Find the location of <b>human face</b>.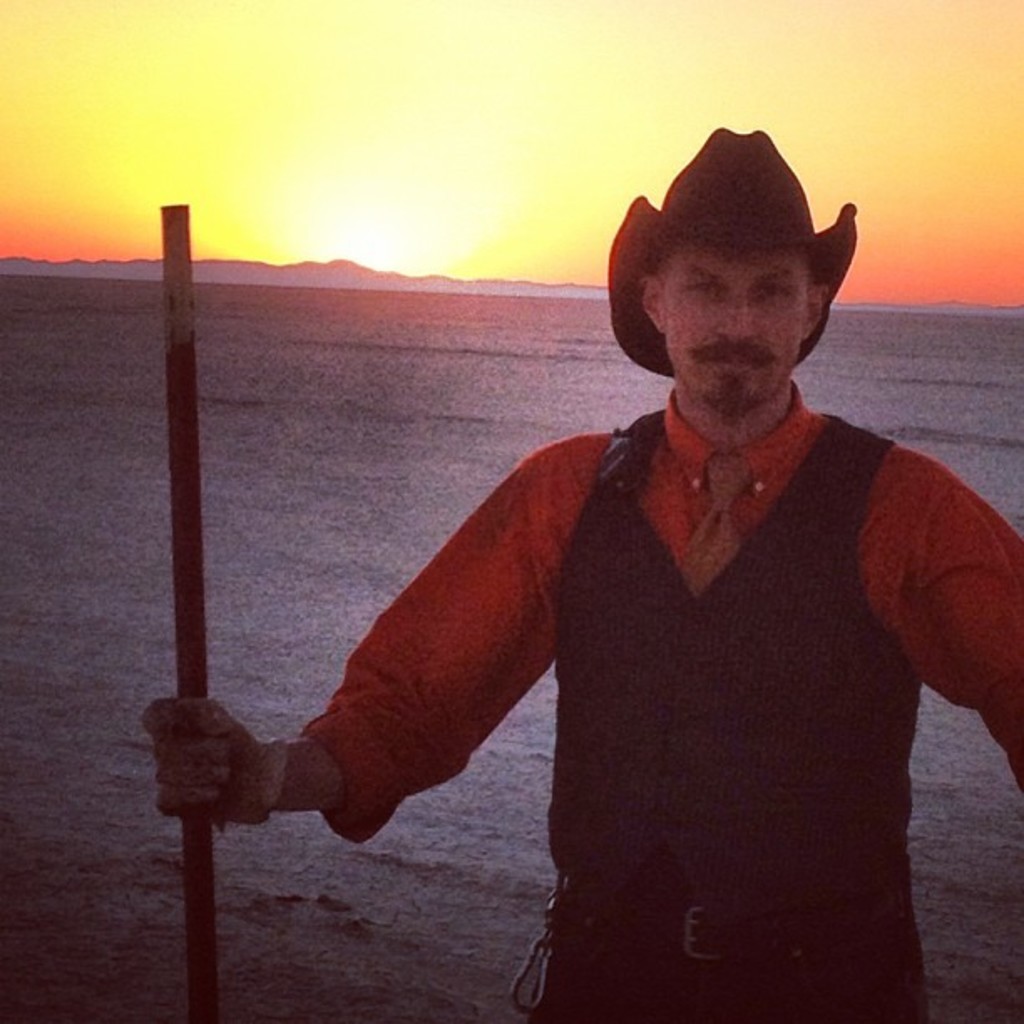
Location: 658 253 806 417.
